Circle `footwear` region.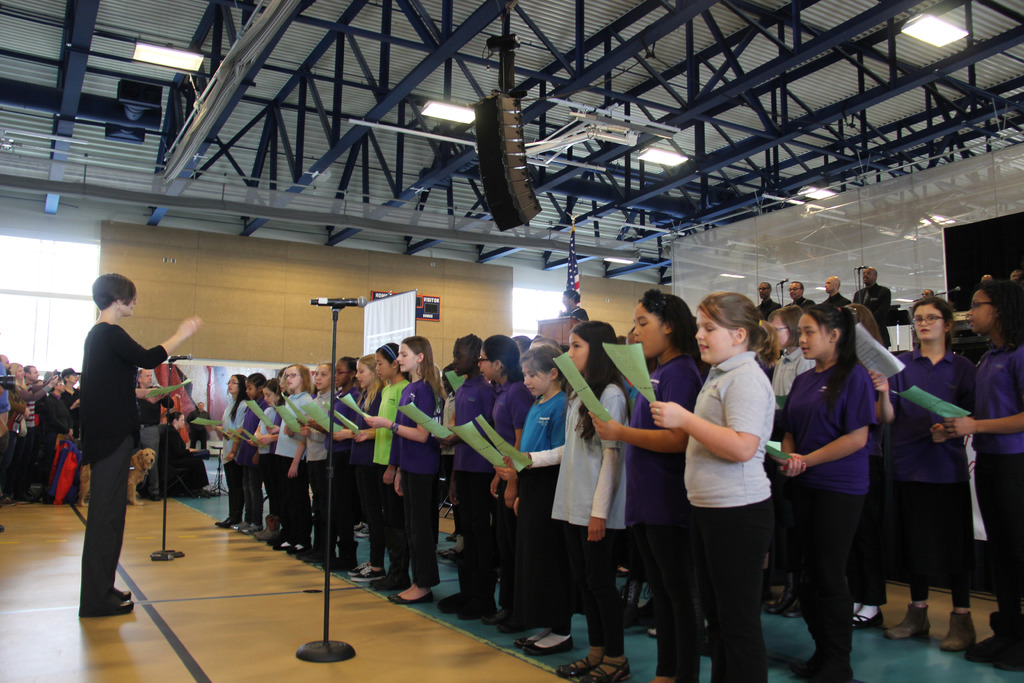
Region: x1=849 y1=609 x2=883 y2=627.
